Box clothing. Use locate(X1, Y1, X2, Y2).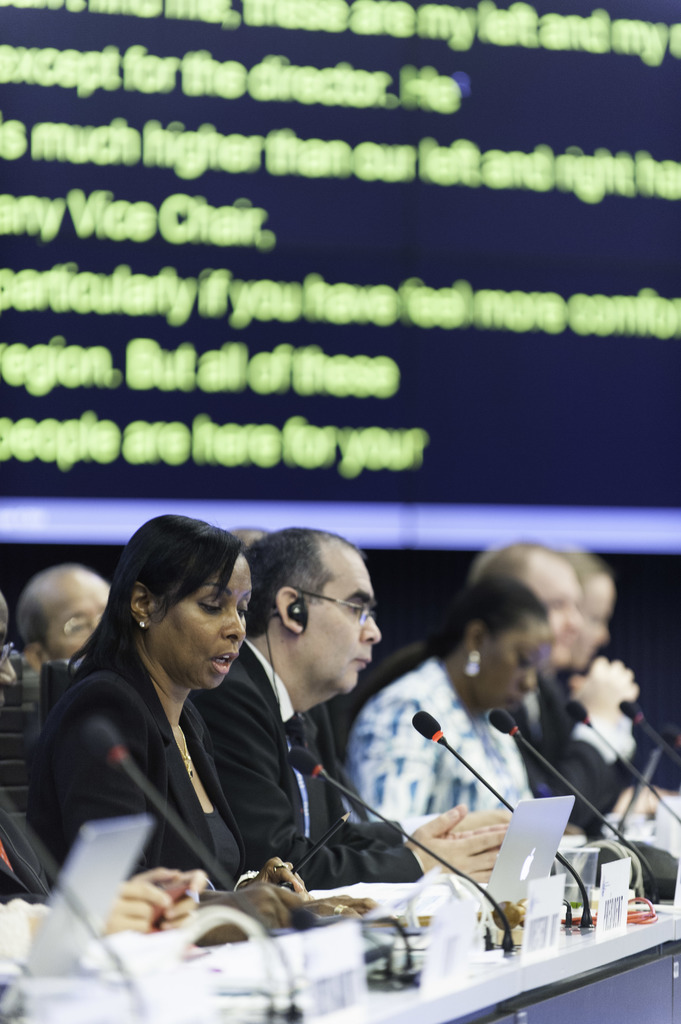
locate(31, 617, 285, 895).
